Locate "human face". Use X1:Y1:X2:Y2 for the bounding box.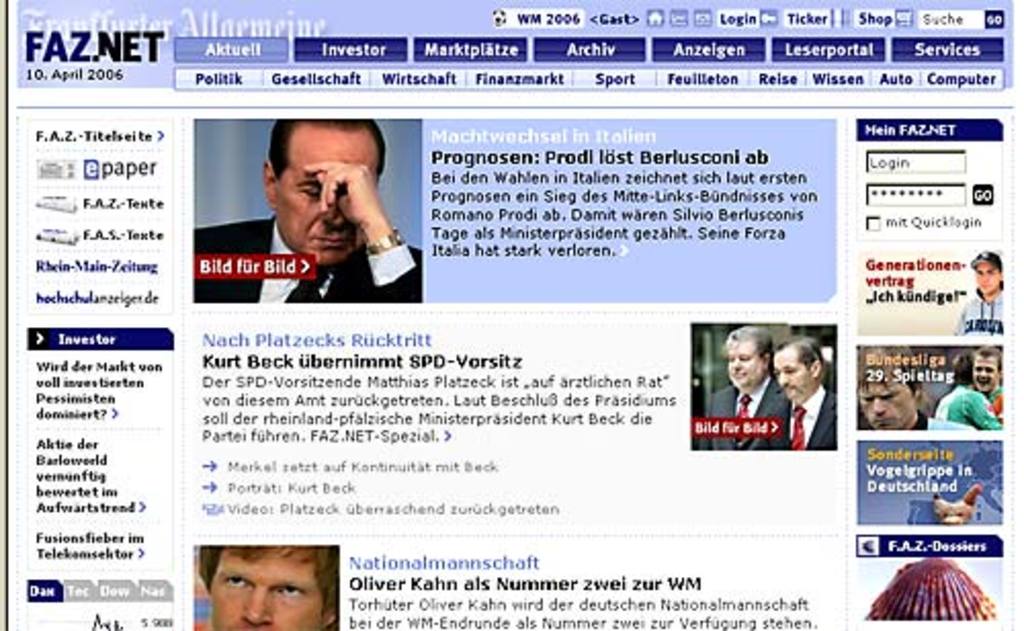
276:123:381:260.
